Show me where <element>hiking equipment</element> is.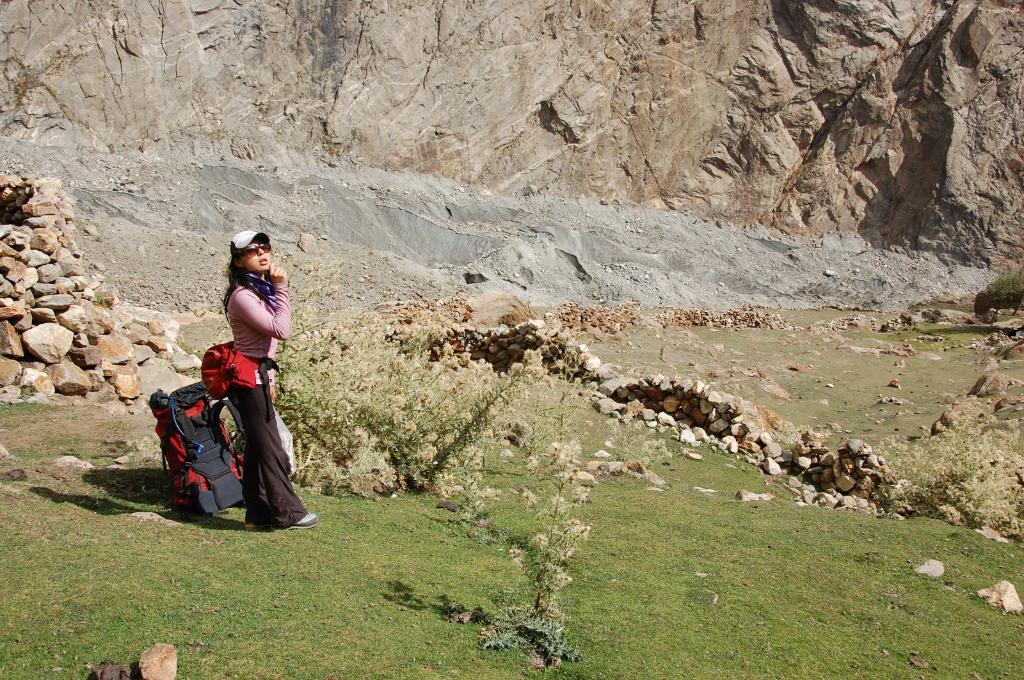
<element>hiking equipment</element> is at [152,388,249,516].
